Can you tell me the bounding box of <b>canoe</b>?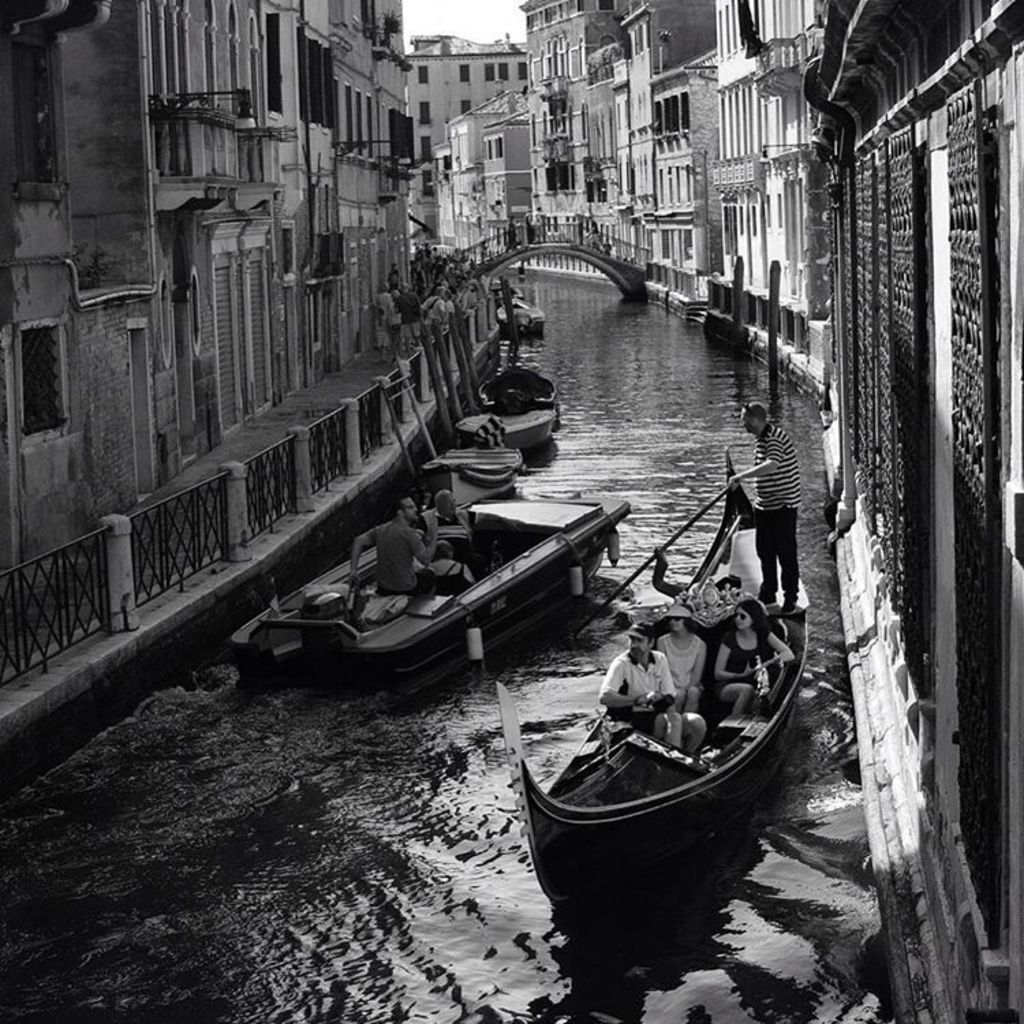
Rect(452, 415, 557, 455).
